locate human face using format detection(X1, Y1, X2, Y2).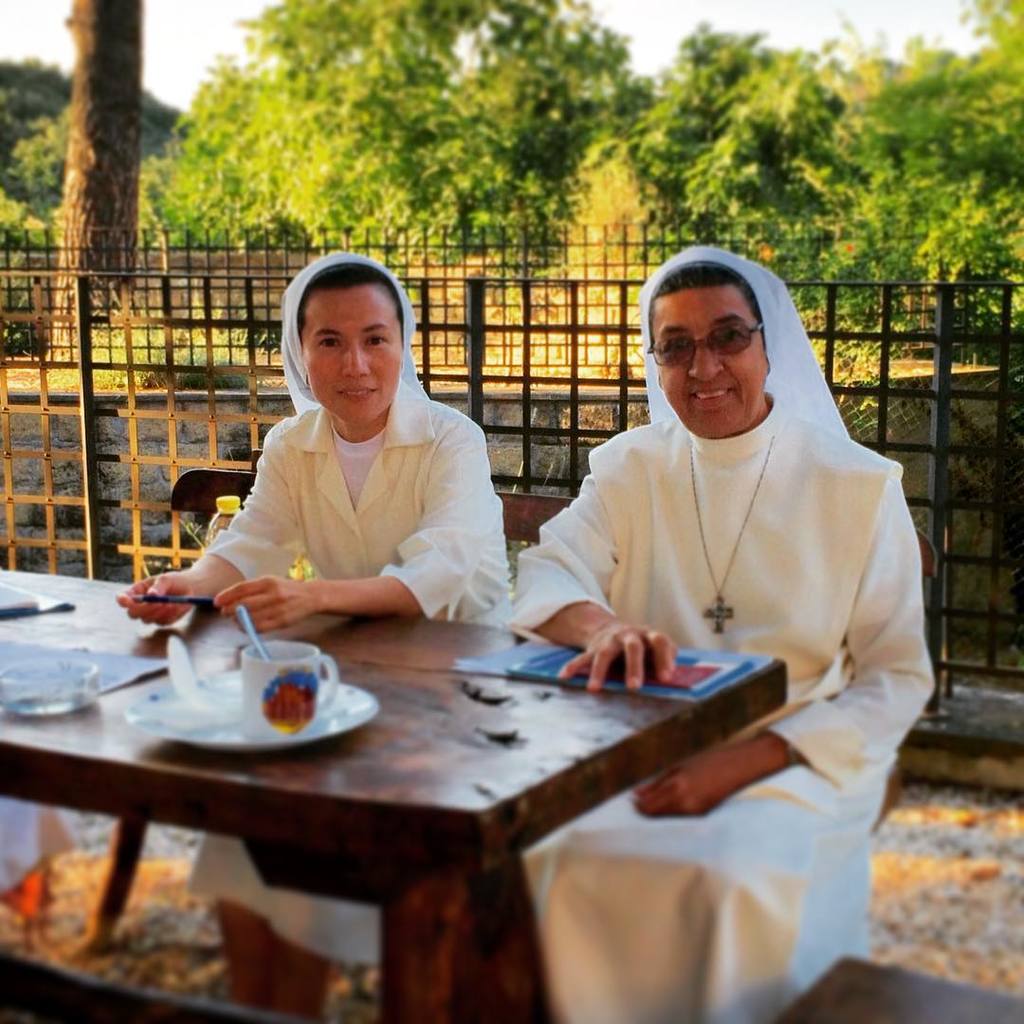
detection(300, 281, 406, 426).
